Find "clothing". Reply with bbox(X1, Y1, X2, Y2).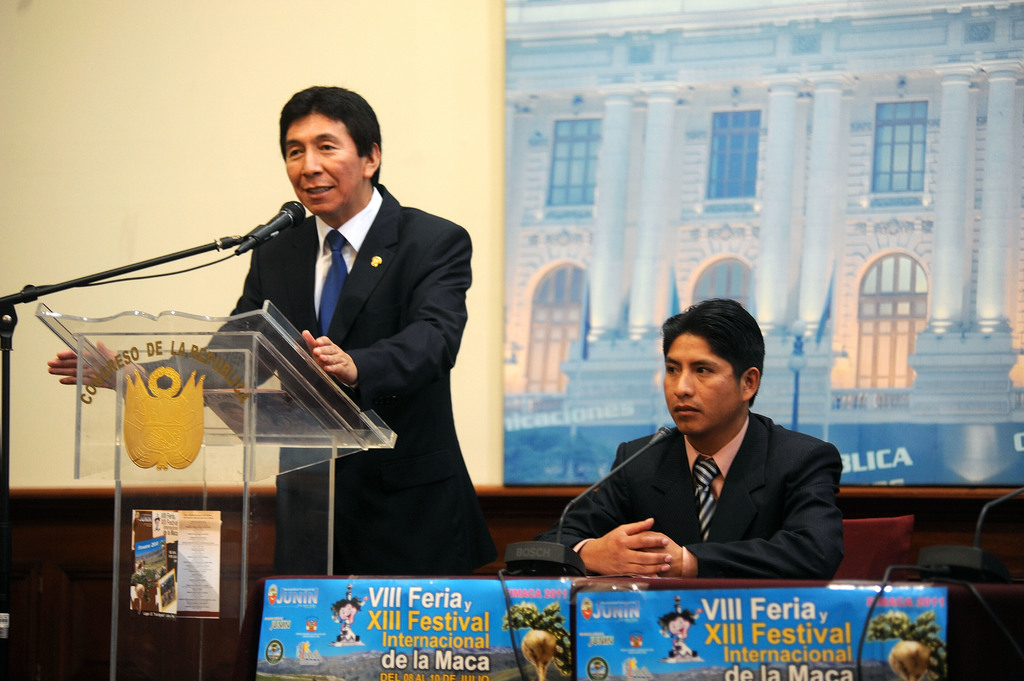
bbox(235, 119, 486, 573).
